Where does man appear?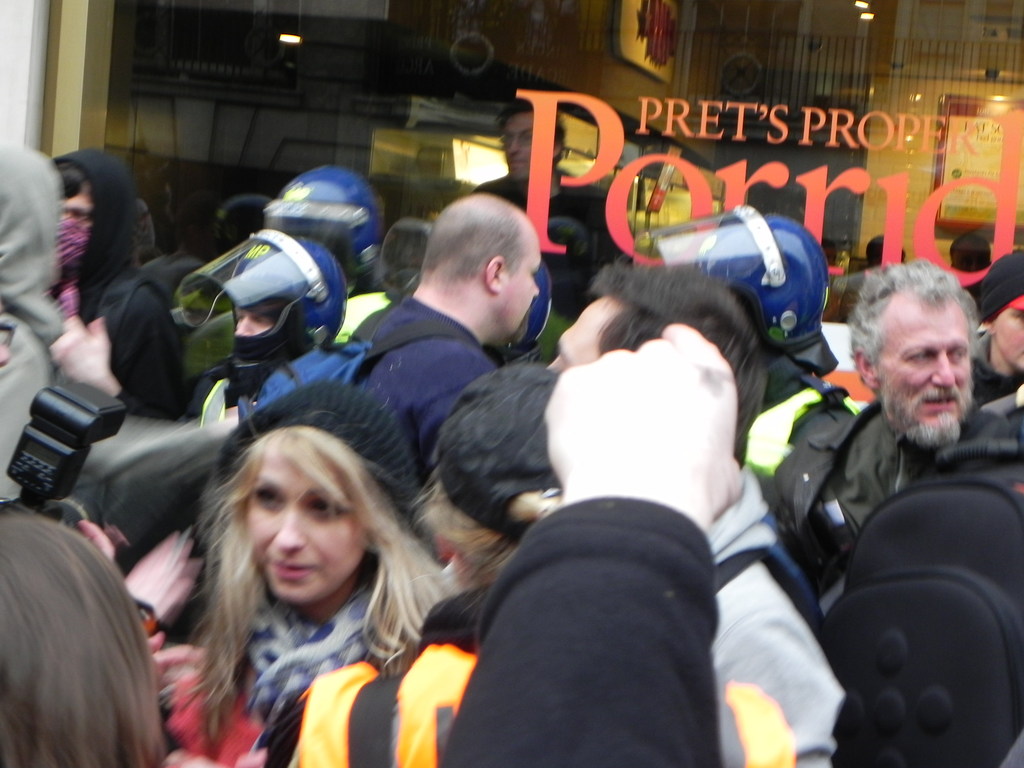
Appears at locate(975, 244, 1023, 412).
